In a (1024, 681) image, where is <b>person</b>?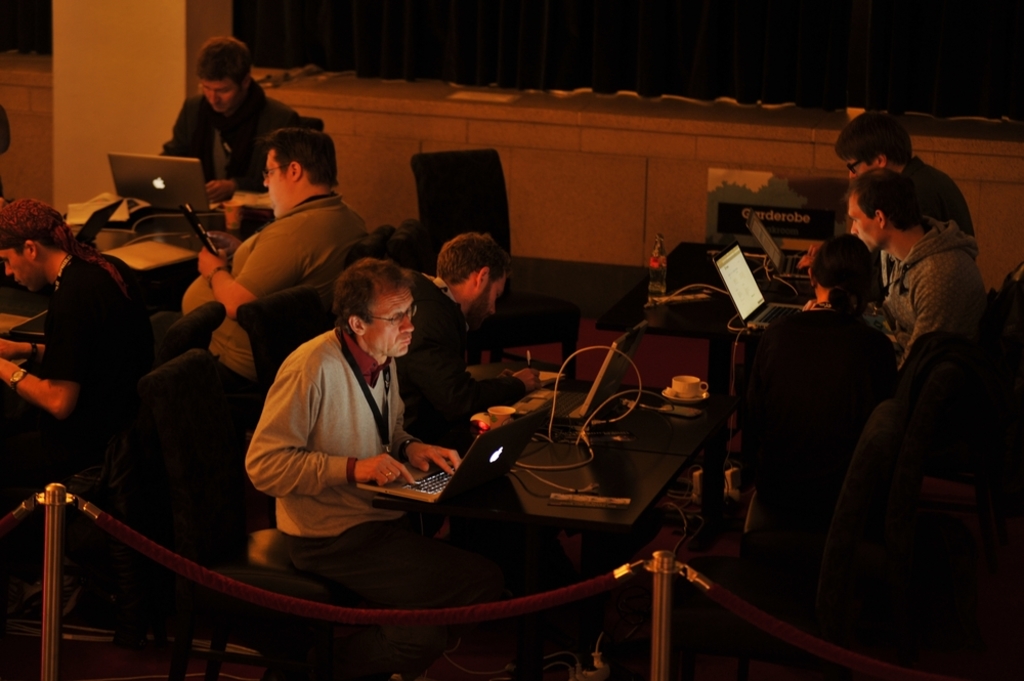
[773,232,893,386].
